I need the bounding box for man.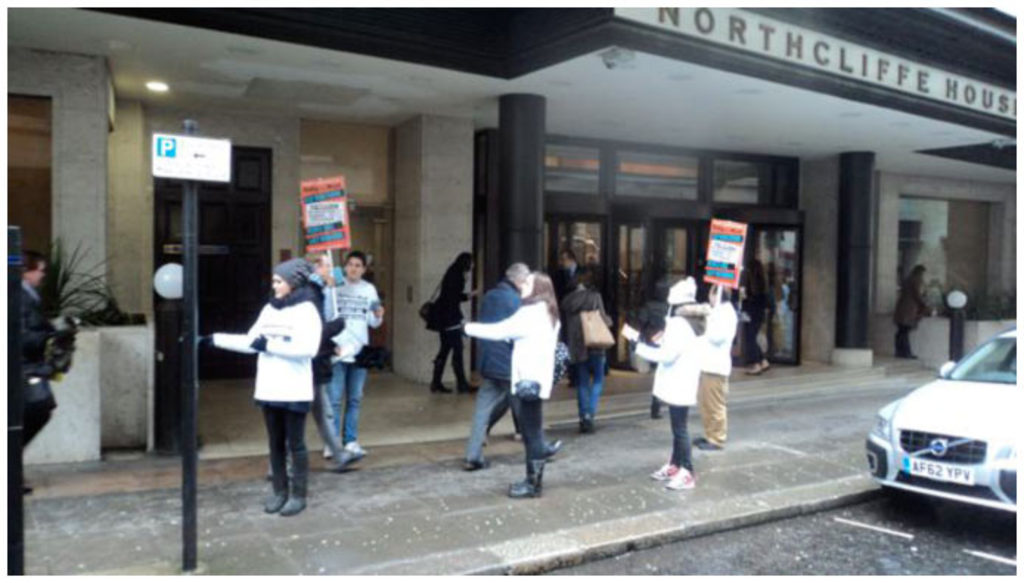
Here it is: region(689, 280, 736, 449).
